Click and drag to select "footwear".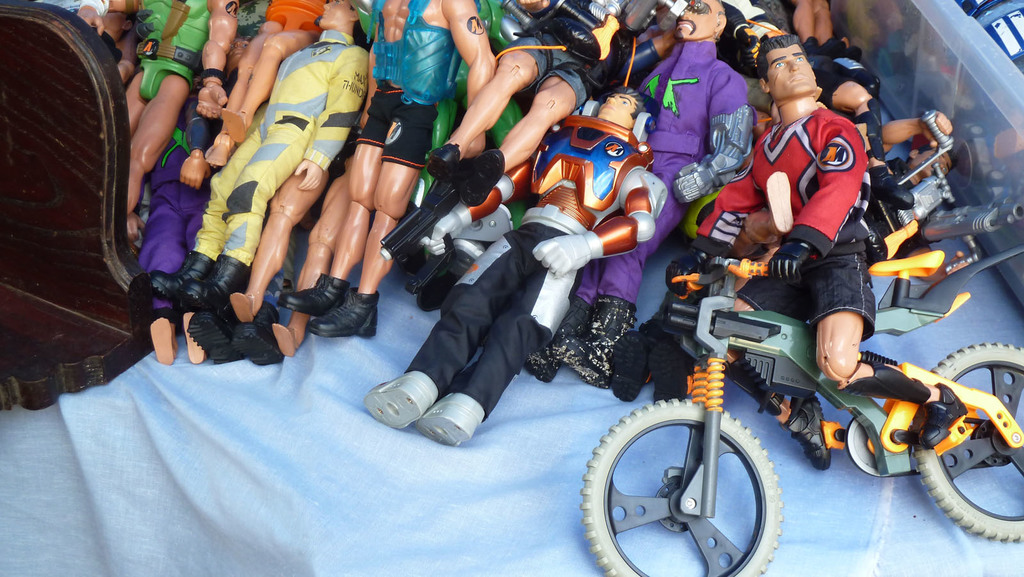
Selection: {"left": 612, "top": 325, "right": 653, "bottom": 402}.
